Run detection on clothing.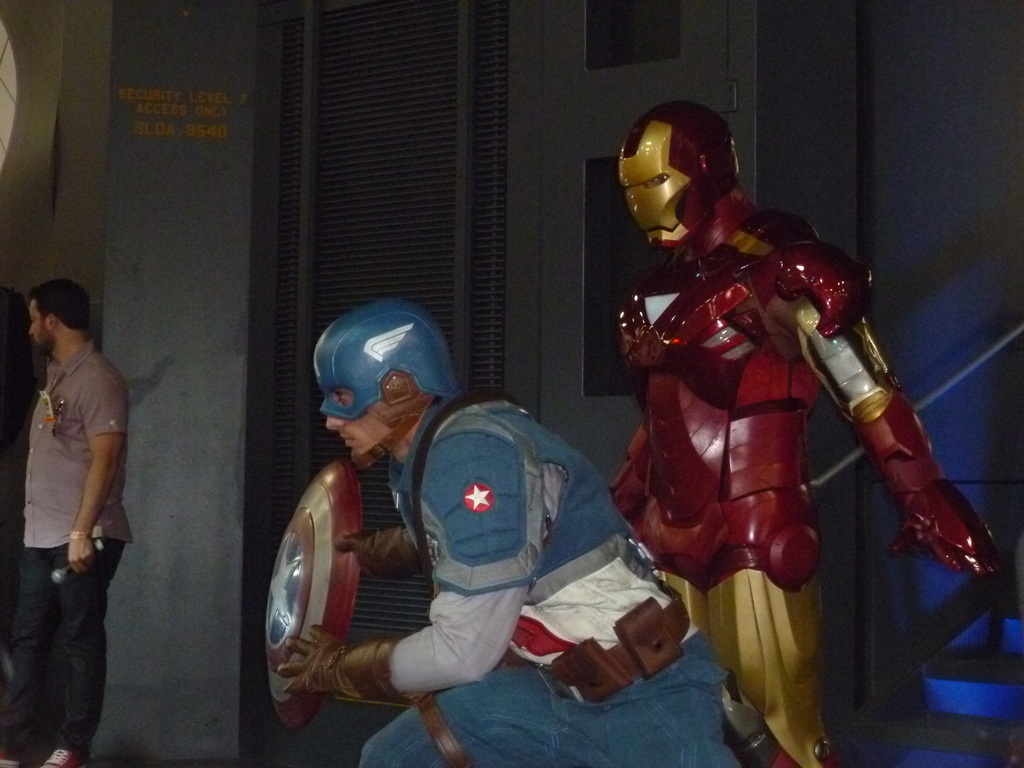
Result: bbox=(359, 390, 732, 766).
